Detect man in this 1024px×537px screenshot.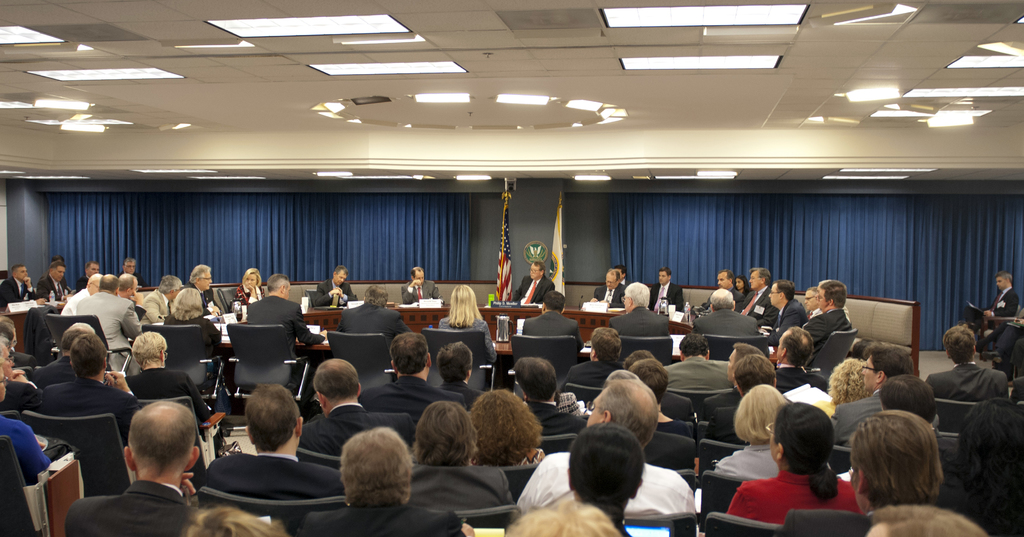
Detection: 401, 268, 444, 305.
